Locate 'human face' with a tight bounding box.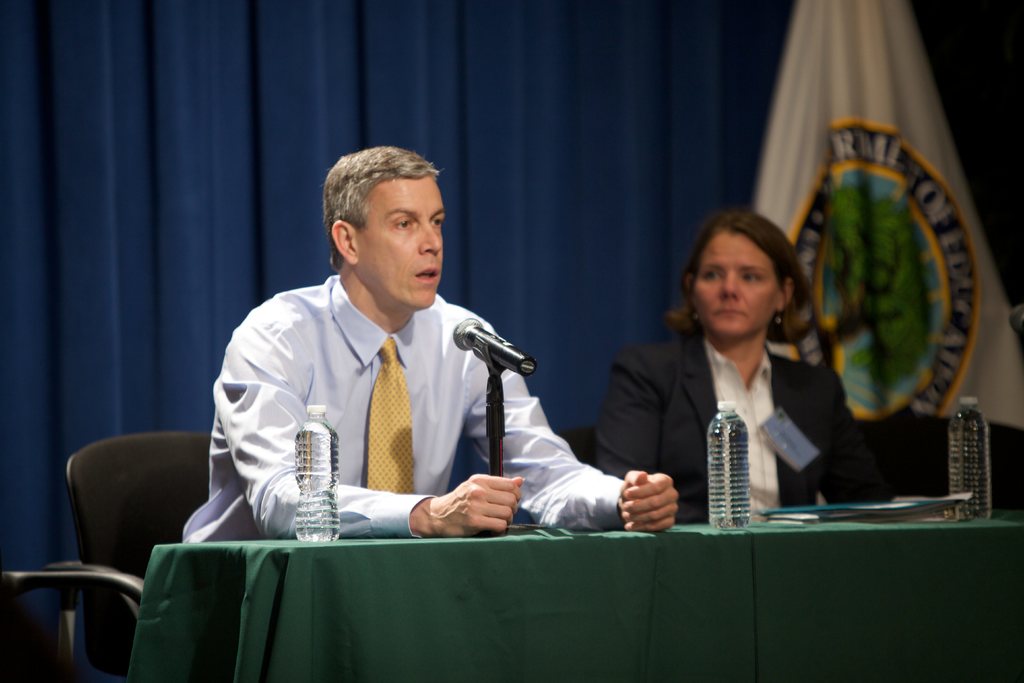
x1=356 y1=173 x2=445 y2=306.
